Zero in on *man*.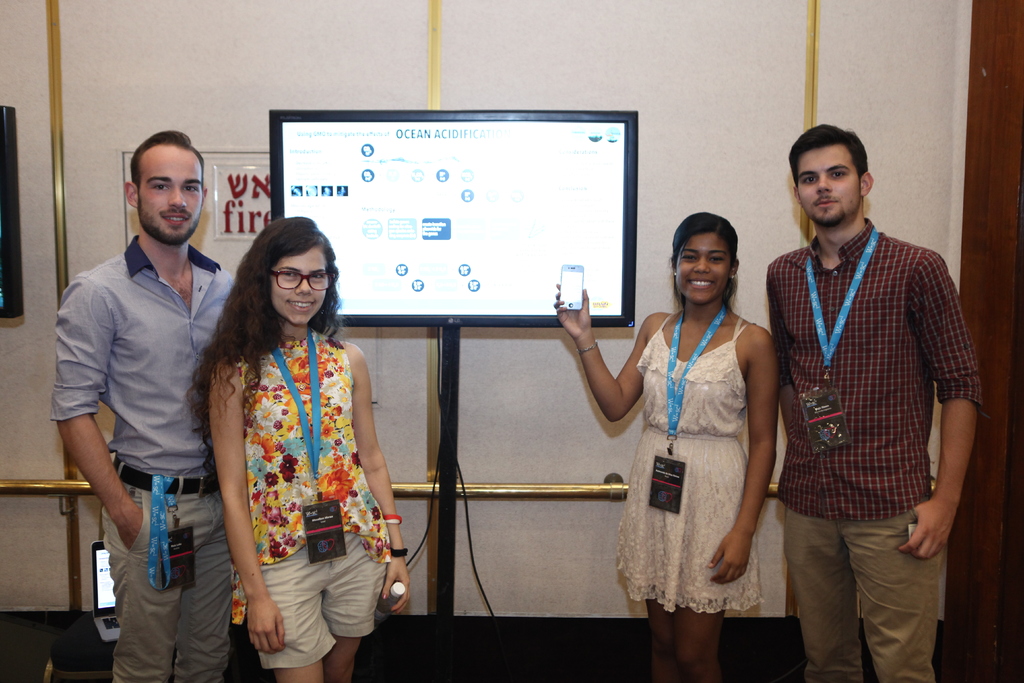
Zeroed in: BBox(50, 131, 239, 682).
